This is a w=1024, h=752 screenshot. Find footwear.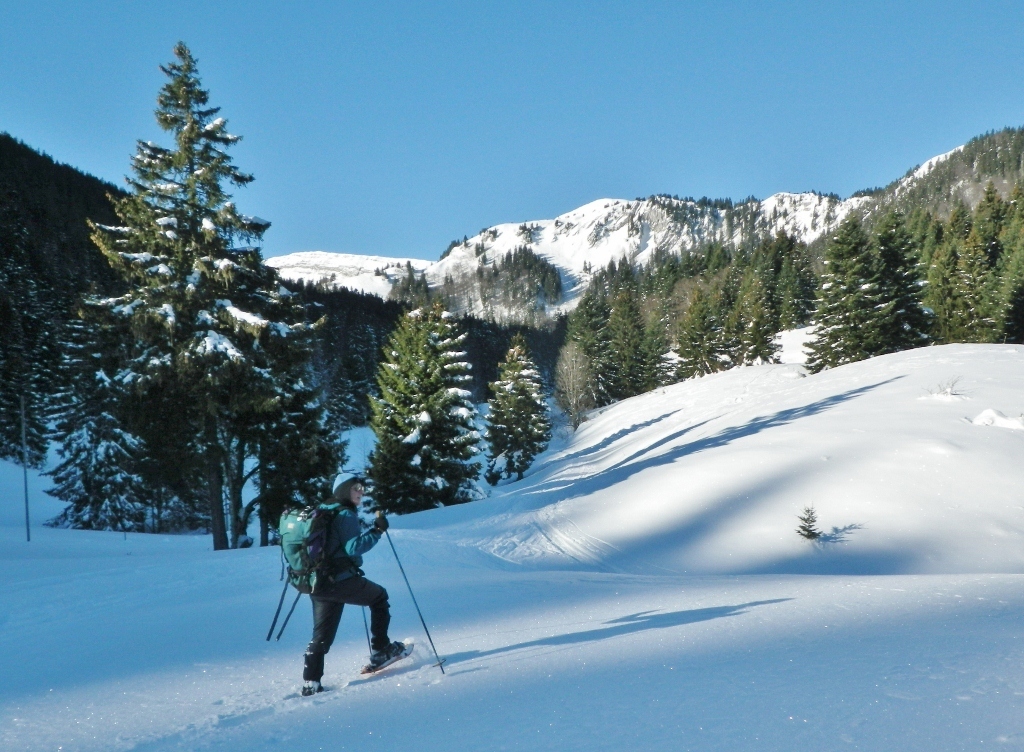
Bounding box: <box>370,638,409,668</box>.
